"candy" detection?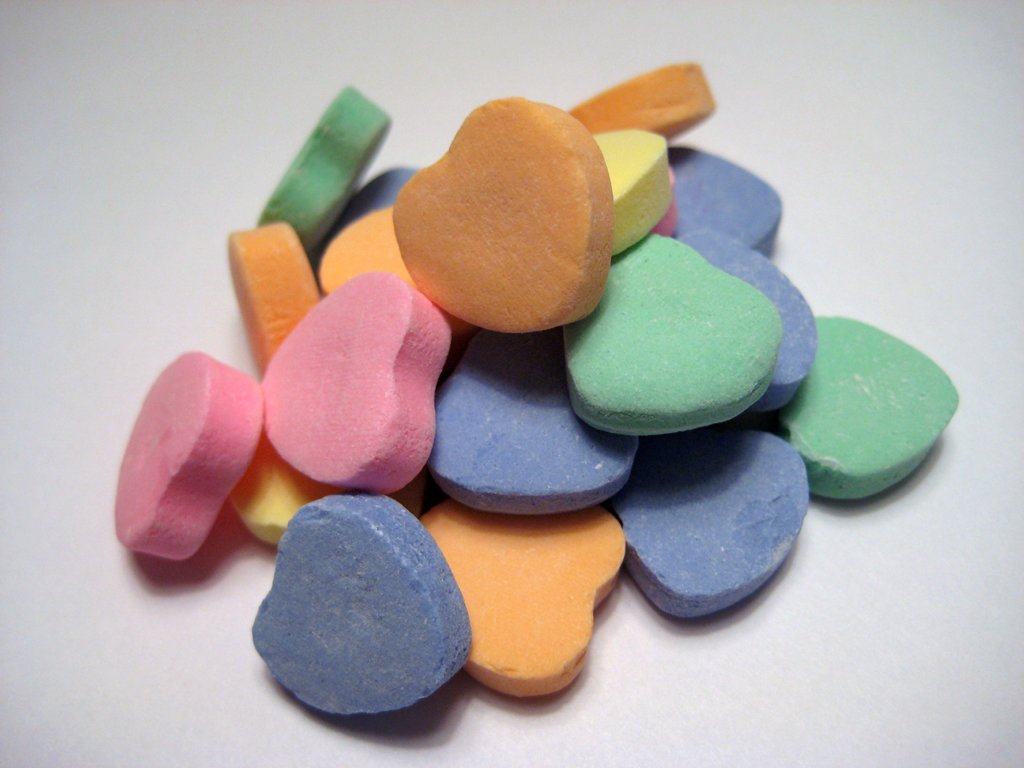
{"left": 110, "top": 52, "right": 961, "bottom": 723}
